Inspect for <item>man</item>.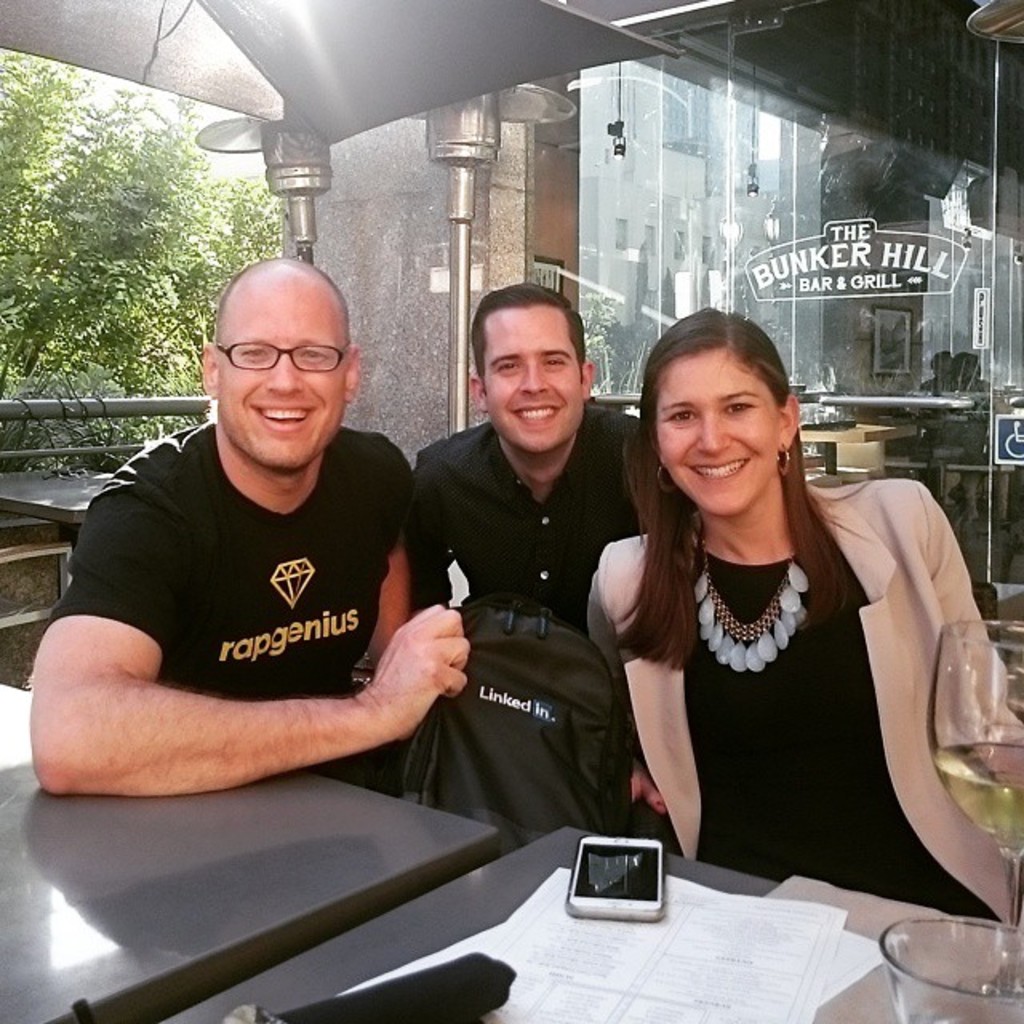
Inspection: l=403, t=288, r=638, b=640.
